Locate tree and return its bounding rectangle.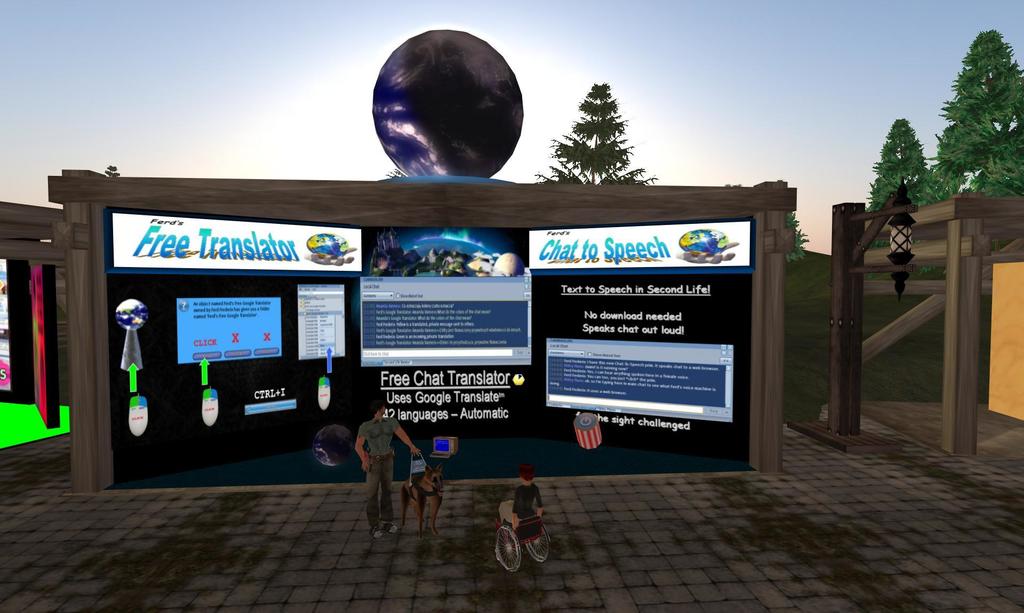
[x1=927, y1=24, x2=1023, y2=205].
